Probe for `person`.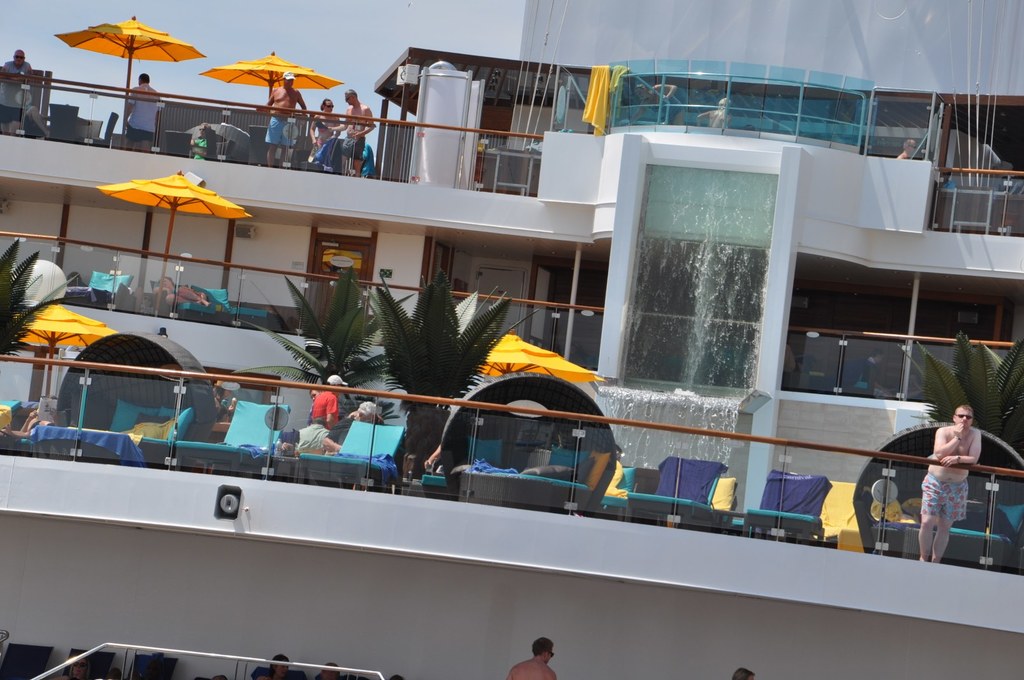
Probe result: <region>255, 72, 307, 166</region>.
